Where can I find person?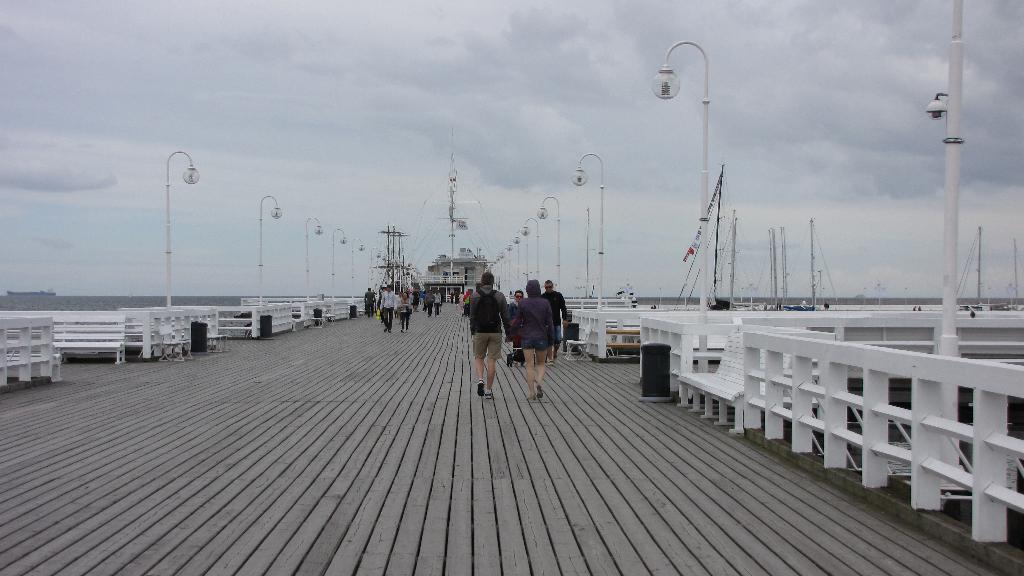
You can find it at rect(364, 288, 376, 314).
